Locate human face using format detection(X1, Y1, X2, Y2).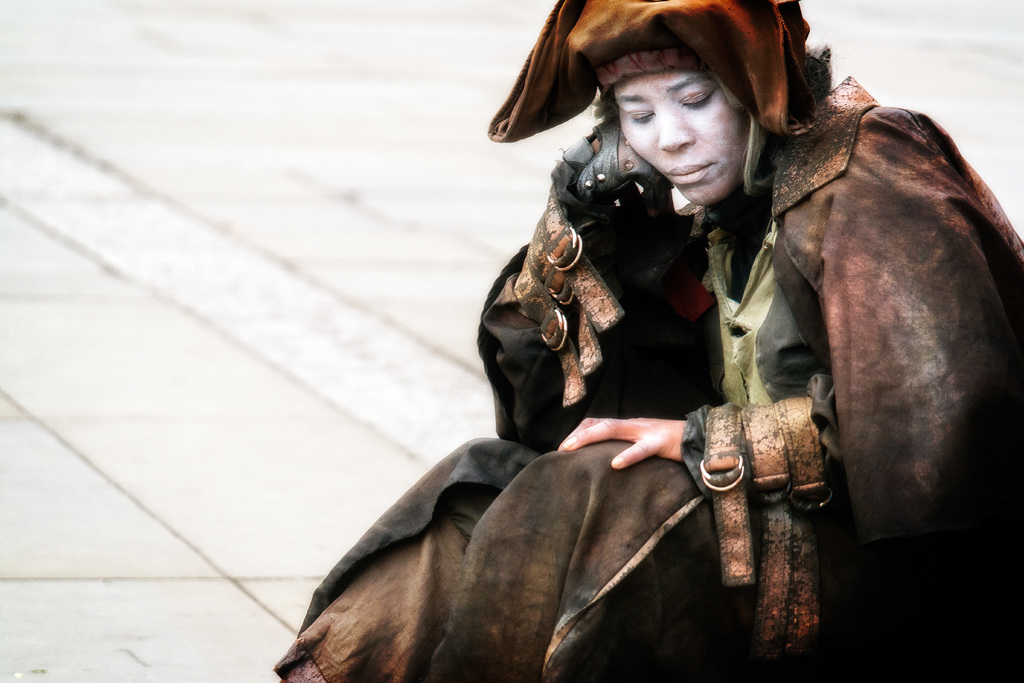
detection(613, 70, 737, 202).
